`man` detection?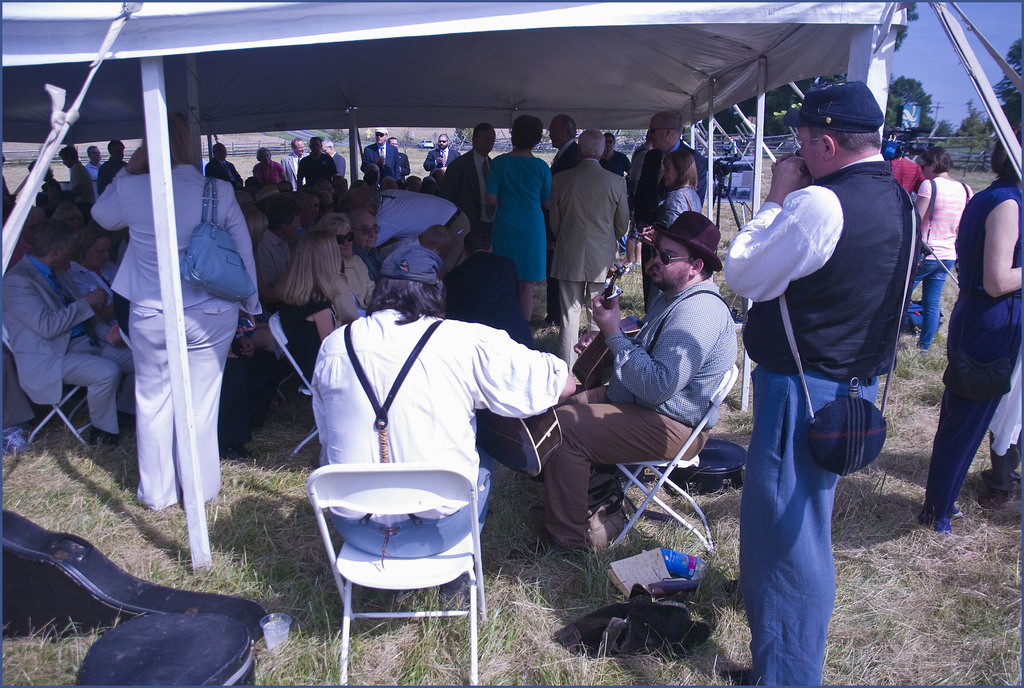
bbox(887, 136, 927, 202)
